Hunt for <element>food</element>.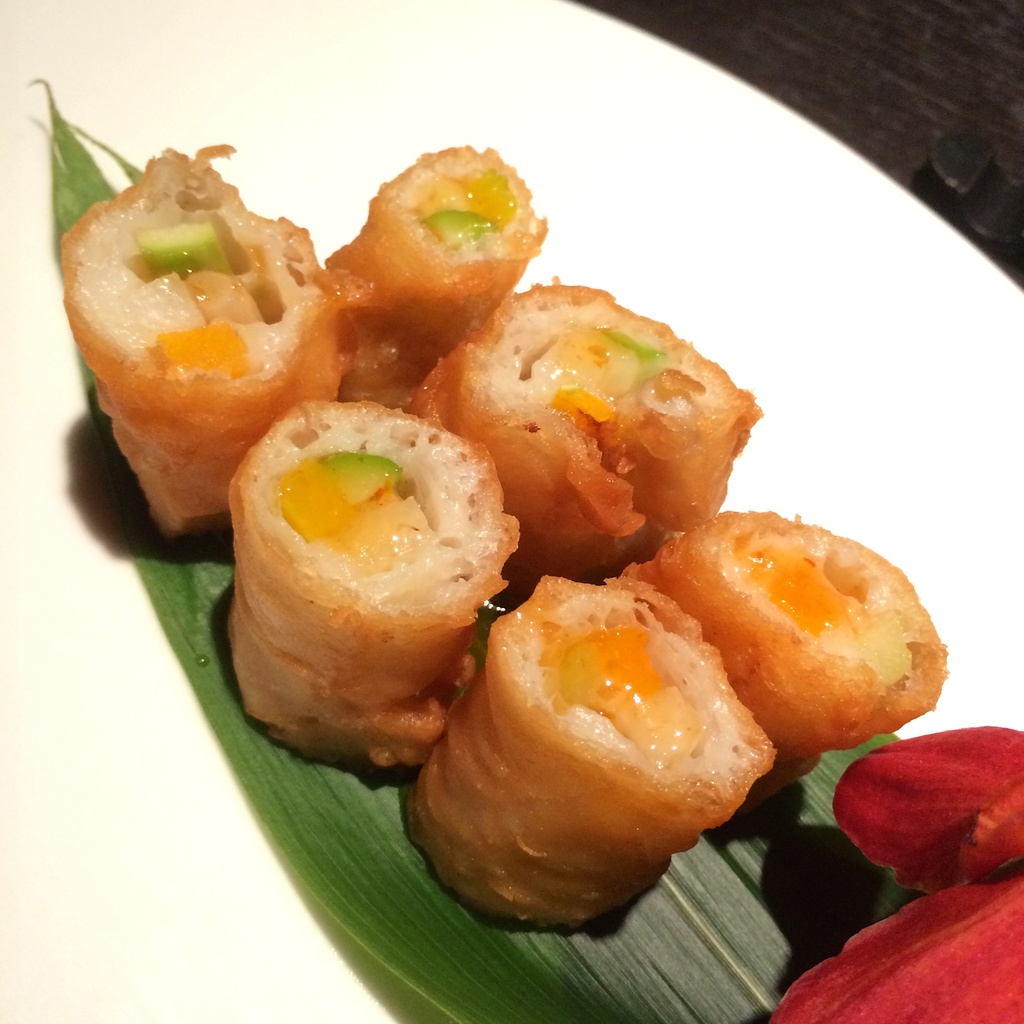
Hunted down at region(397, 561, 775, 918).
